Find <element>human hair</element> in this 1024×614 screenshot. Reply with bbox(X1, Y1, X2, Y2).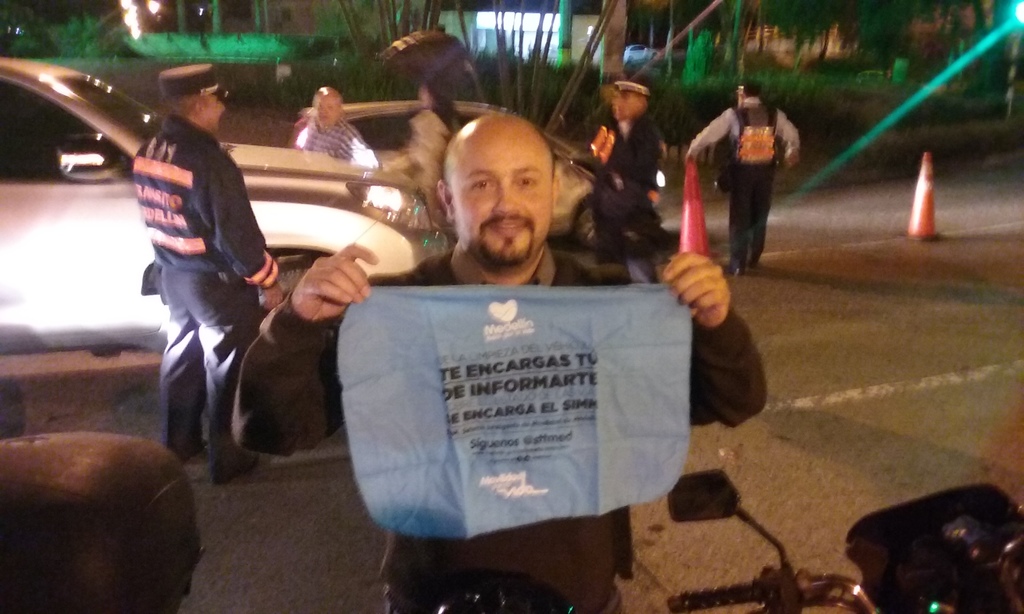
bbox(164, 95, 214, 122).
